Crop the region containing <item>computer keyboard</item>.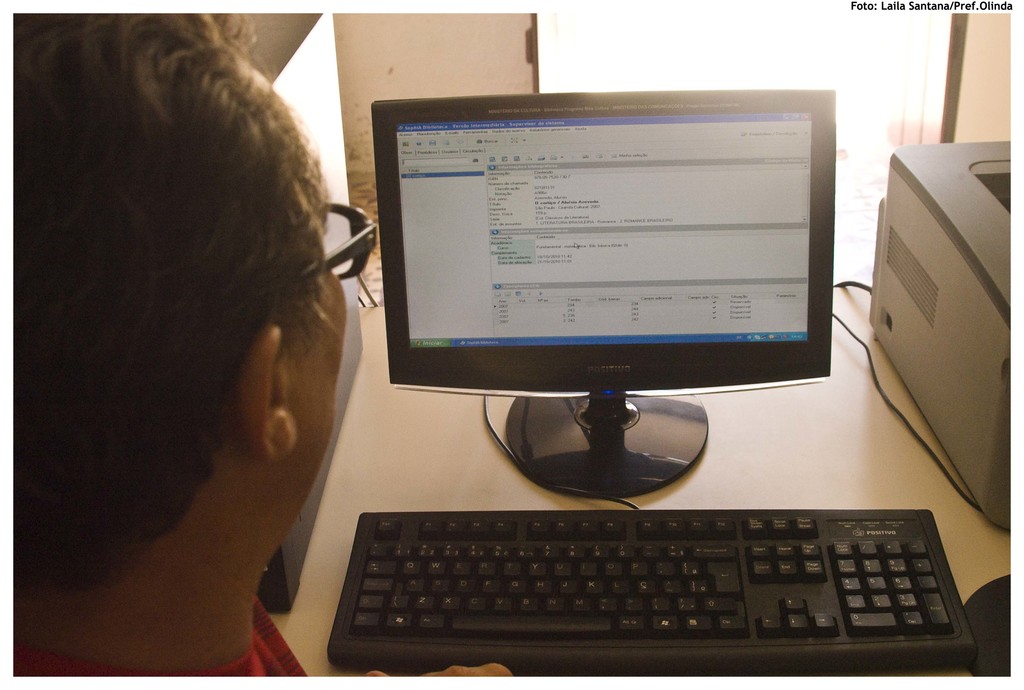
Crop region: box(327, 507, 981, 675).
